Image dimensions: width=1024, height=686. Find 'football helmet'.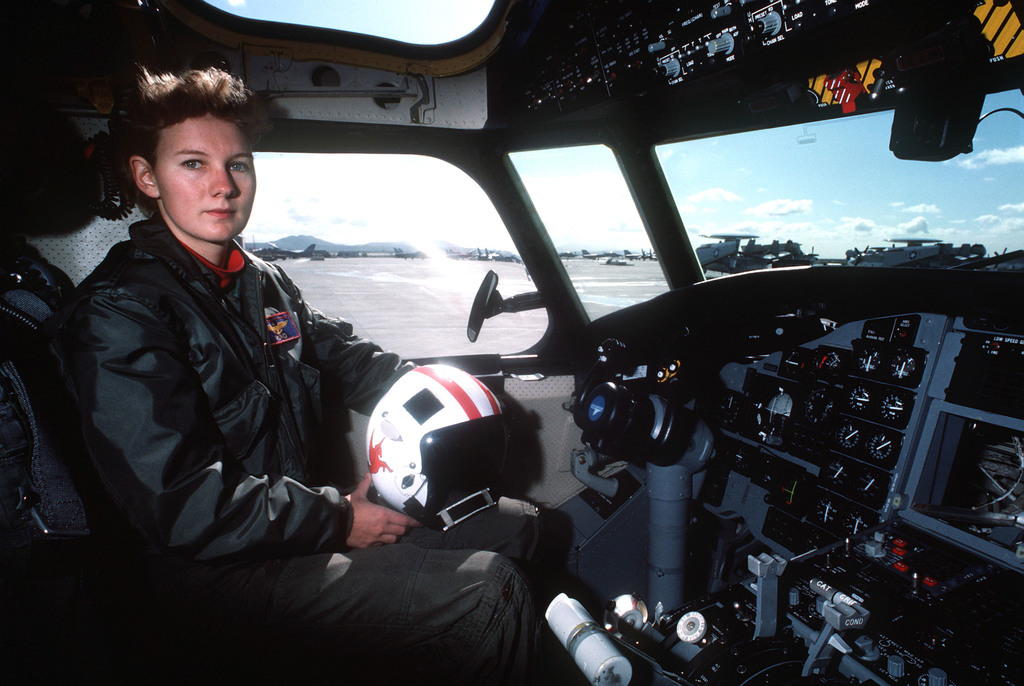
x1=345, y1=362, x2=499, y2=546.
